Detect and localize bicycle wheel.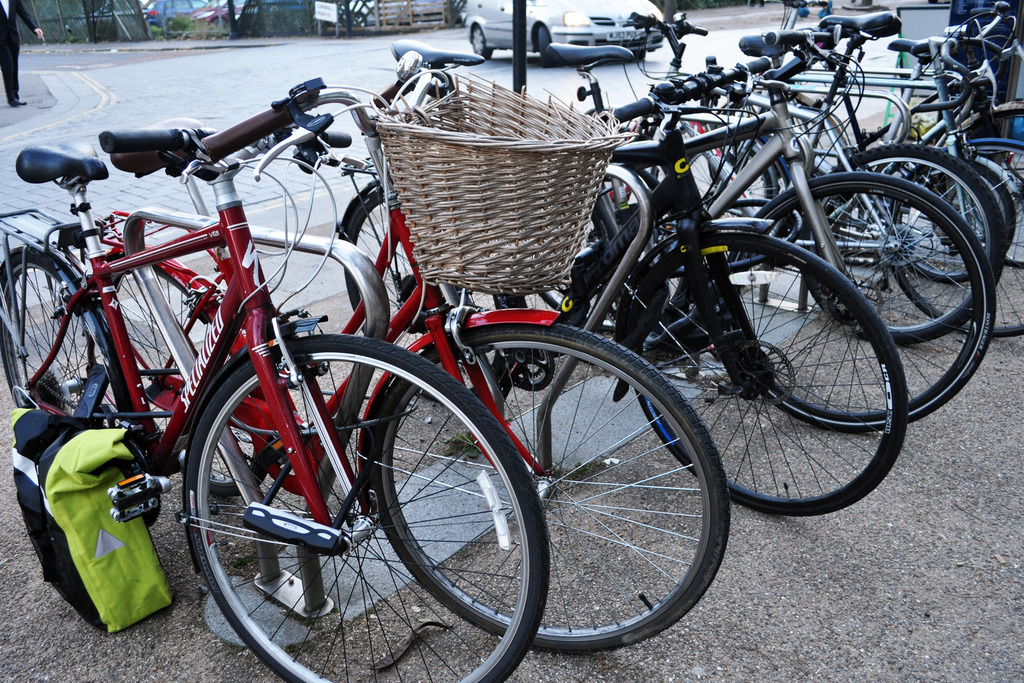
Localized at (left=115, top=267, right=269, bottom=508).
